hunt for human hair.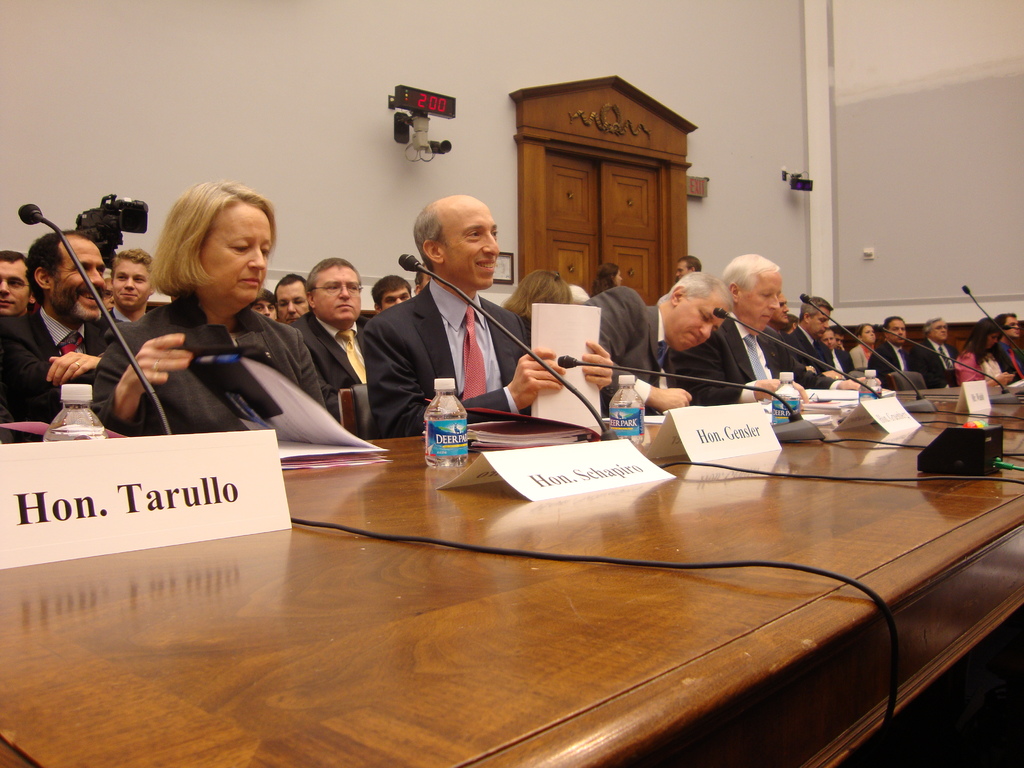
Hunted down at region(1, 247, 31, 278).
